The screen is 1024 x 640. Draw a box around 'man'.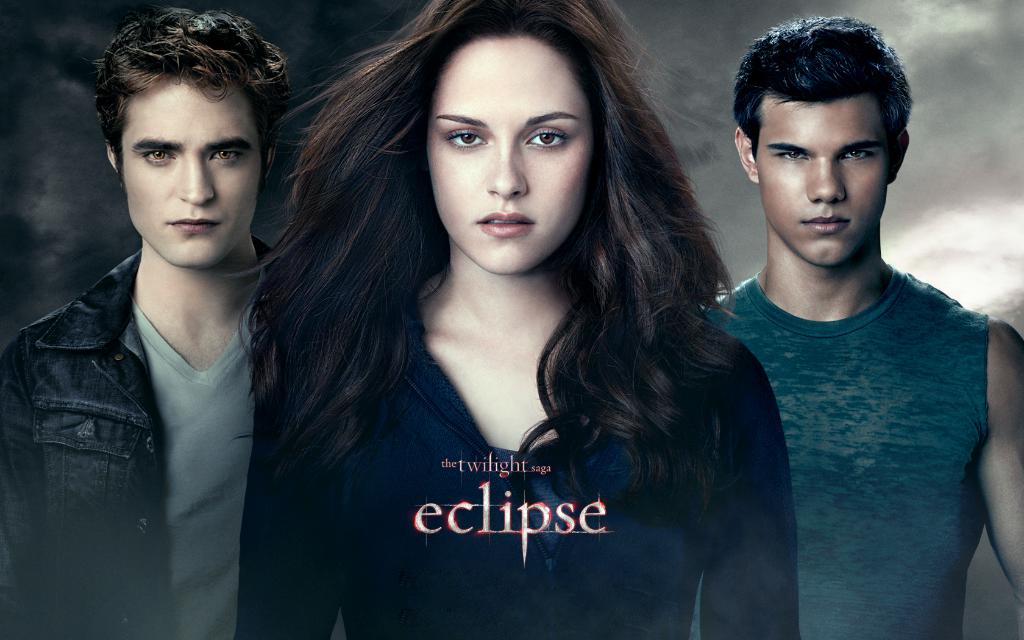
{"left": 0, "top": 3, "right": 280, "bottom": 639}.
